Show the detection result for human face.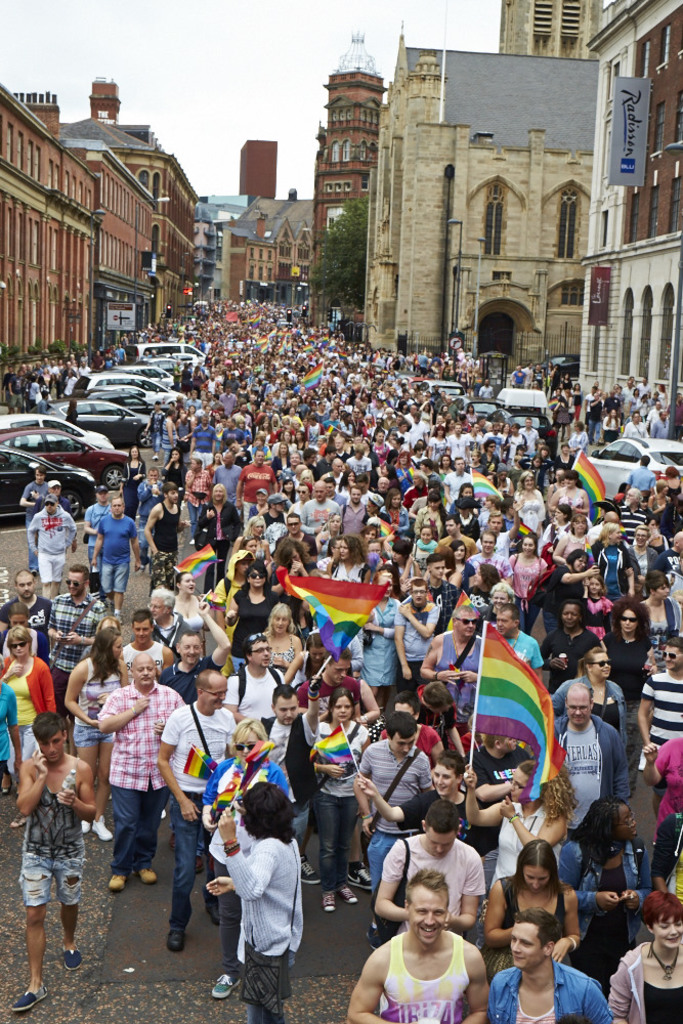
{"x1": 509, "y1": 766, "x2": 530, "y2": 802}.
